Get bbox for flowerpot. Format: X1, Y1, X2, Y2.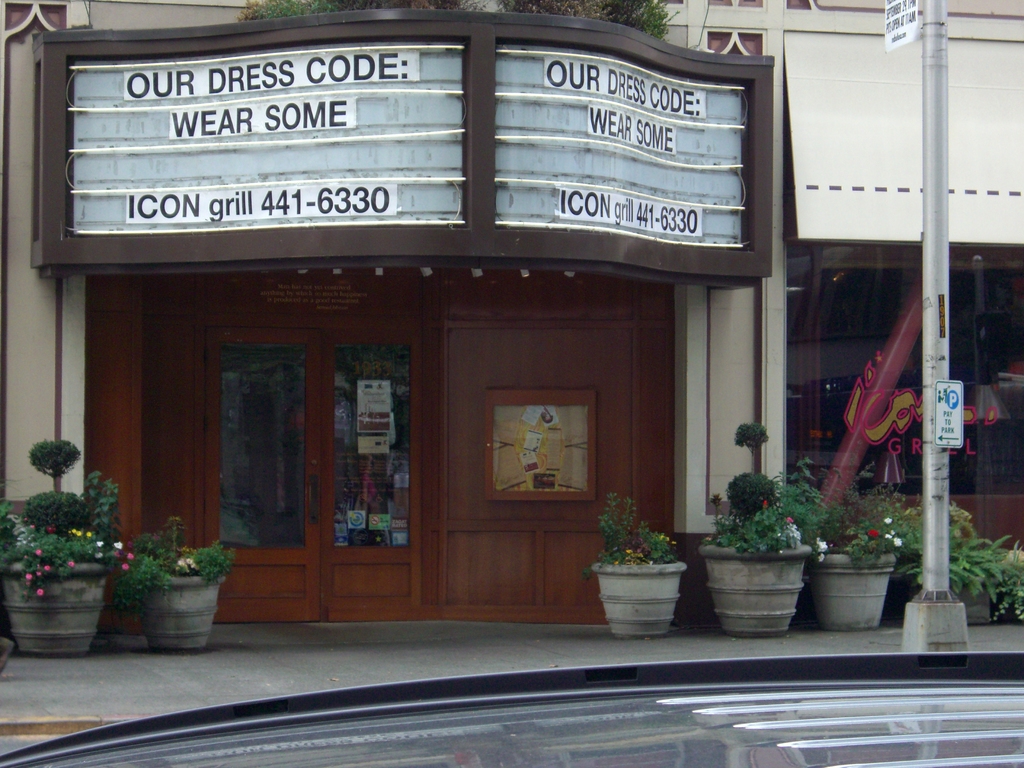
589, 558, 685, 636.
